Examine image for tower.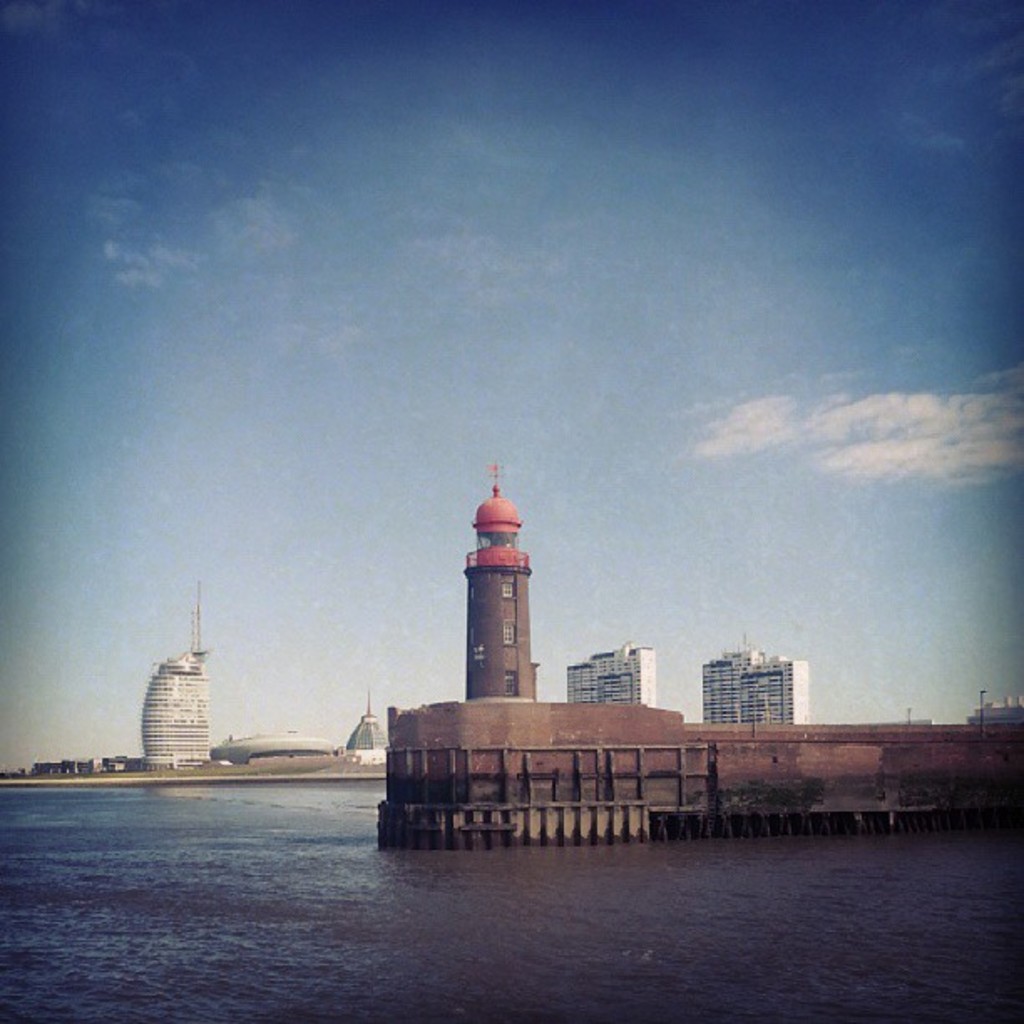
Examination result: select_region(348, 686, 390, 756).
